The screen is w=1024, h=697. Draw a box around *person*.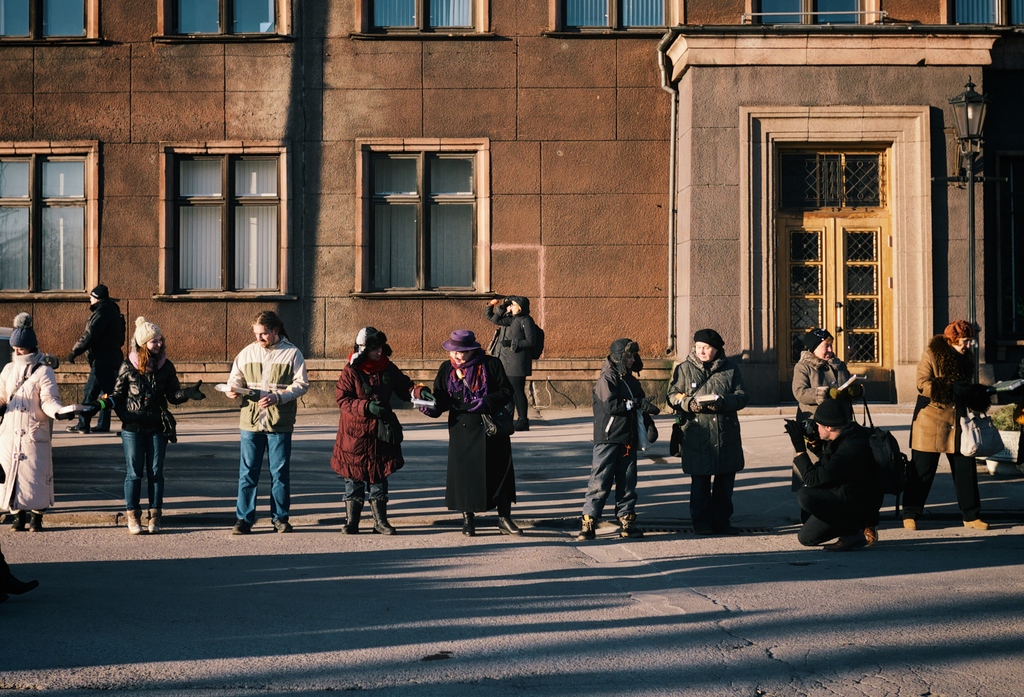
left=796, top=319, right=869, bottom=433.
